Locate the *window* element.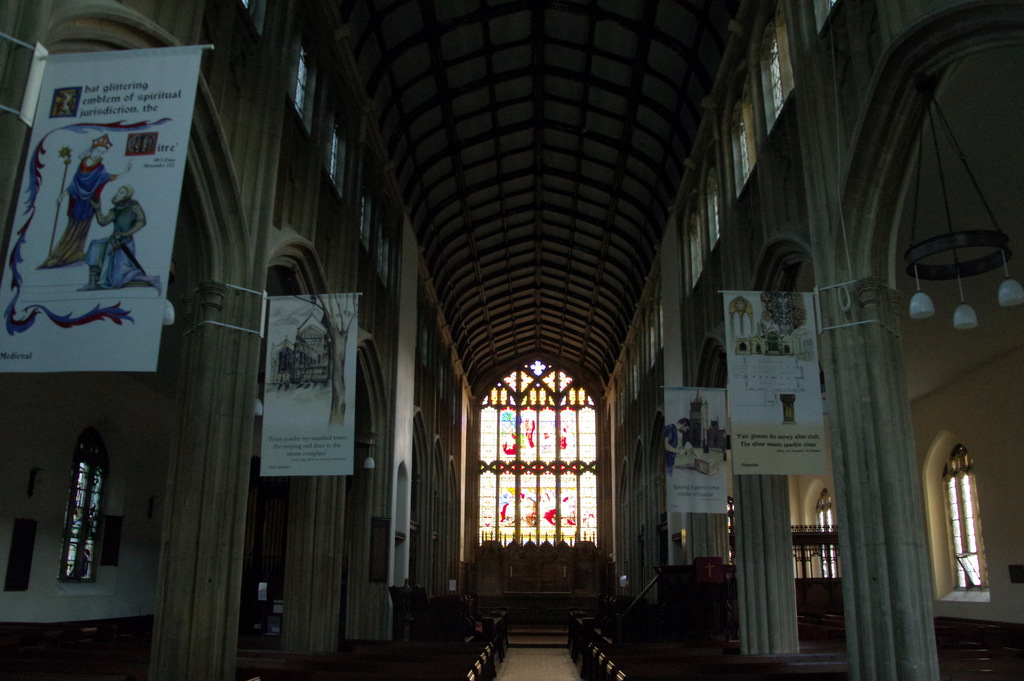
Element bbox: region(813, 498, 834, 577).
